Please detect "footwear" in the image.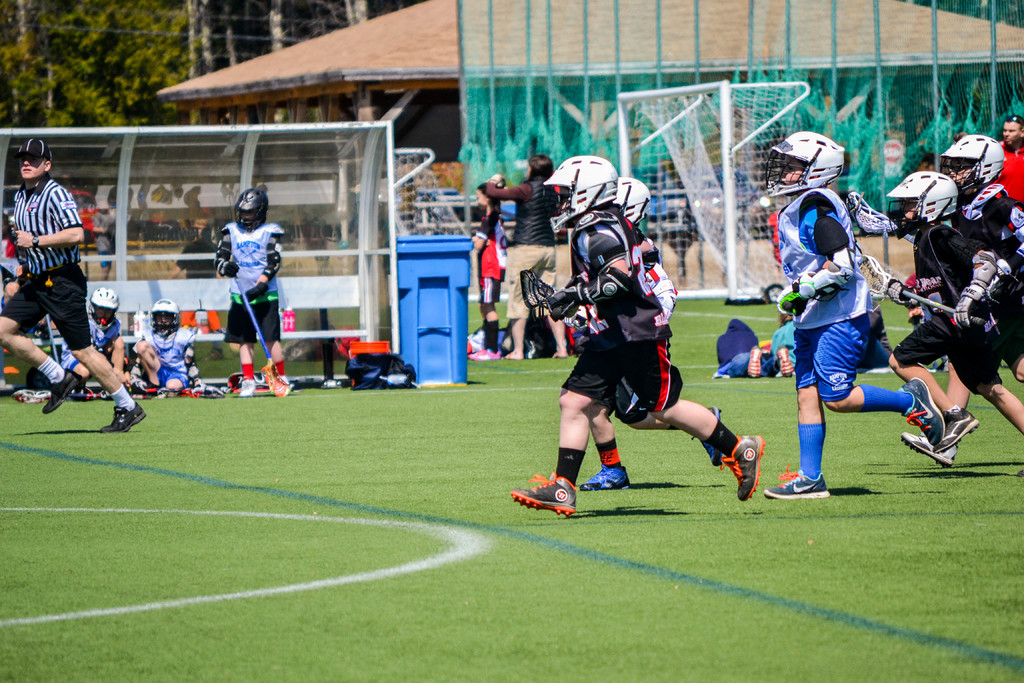
bbox(776, 343, 796, 378).
